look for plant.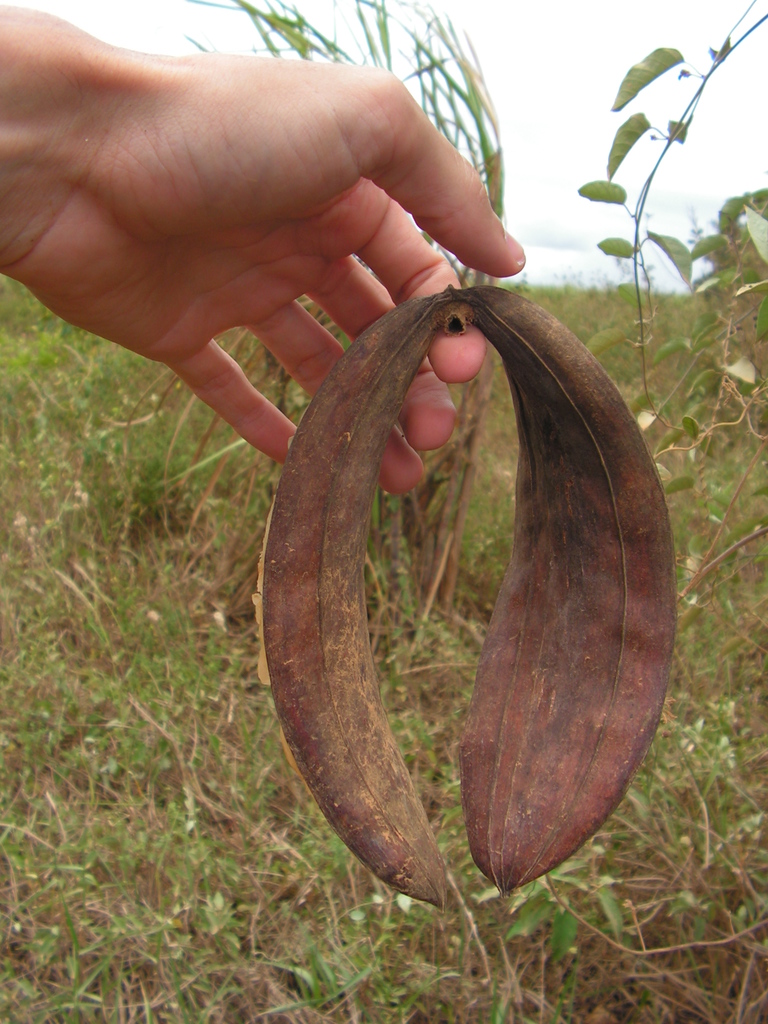
Found: left=188, top=0, right=558, bottom=647.
